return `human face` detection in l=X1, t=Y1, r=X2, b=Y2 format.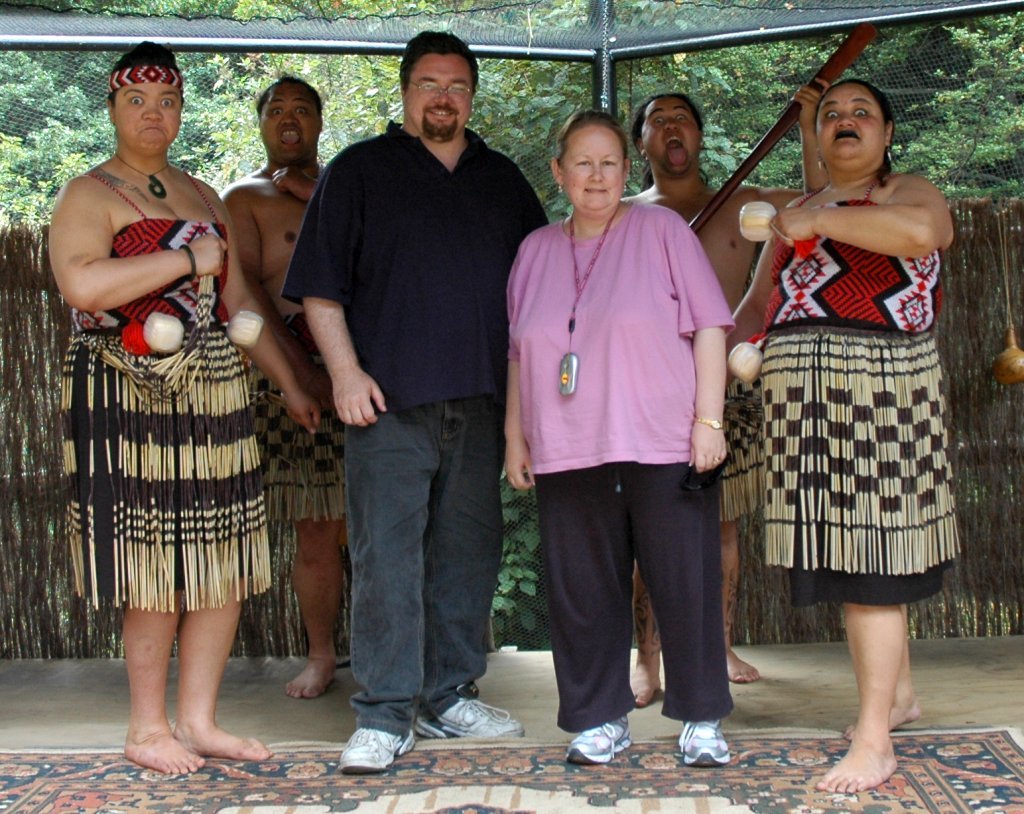
l=560, t=127, r=622, b=210.
